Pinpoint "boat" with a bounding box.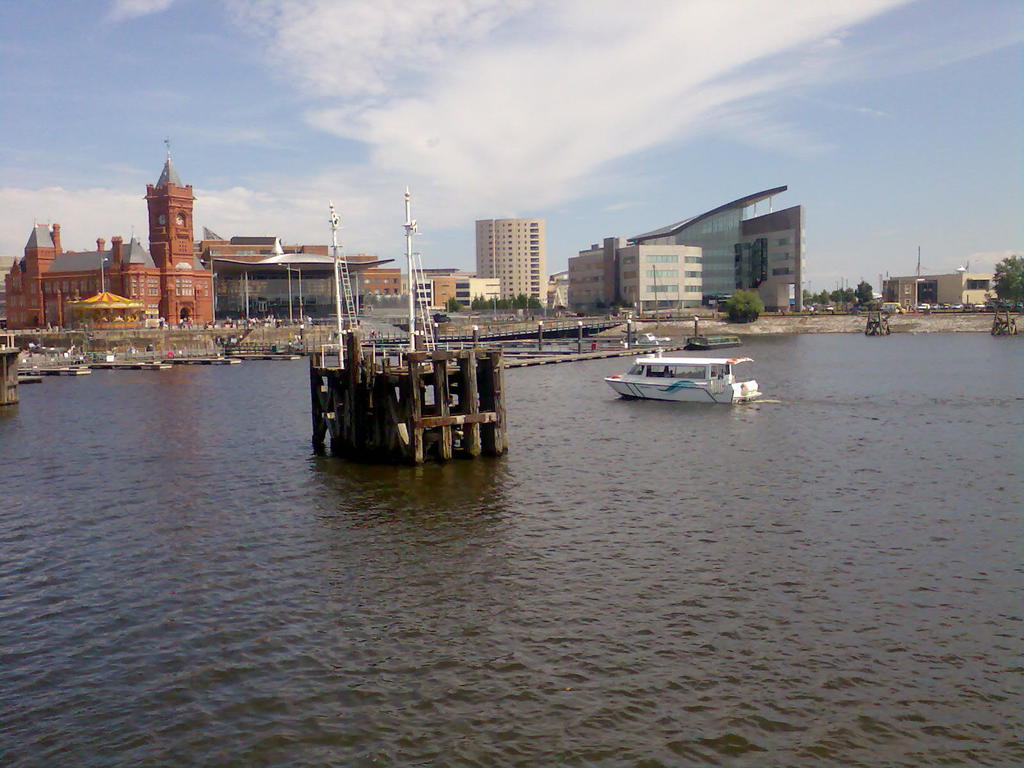
319,202,369,376.
